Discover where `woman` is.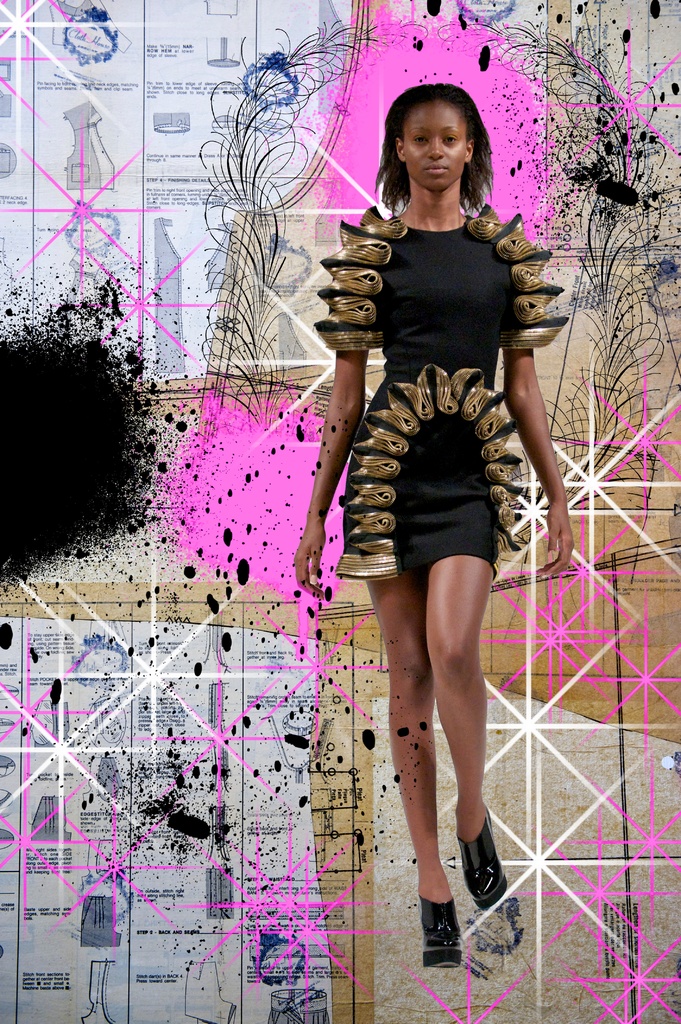
Discovered at bbox=(277, 109, 557, 895).
